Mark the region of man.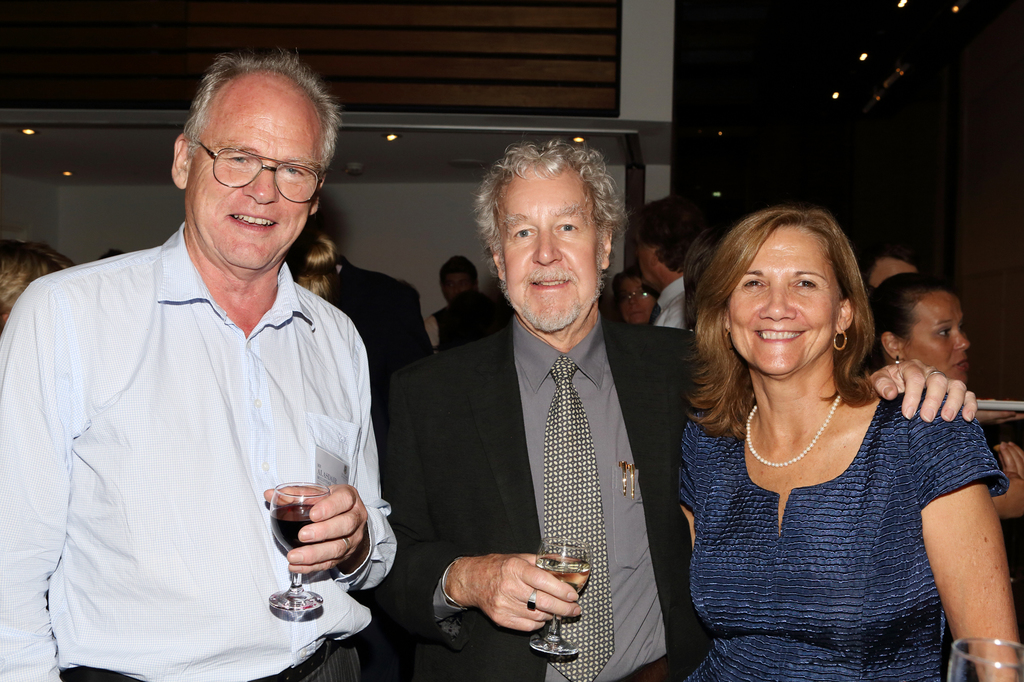
Region: bbox=(365, 139, 982, 681).
